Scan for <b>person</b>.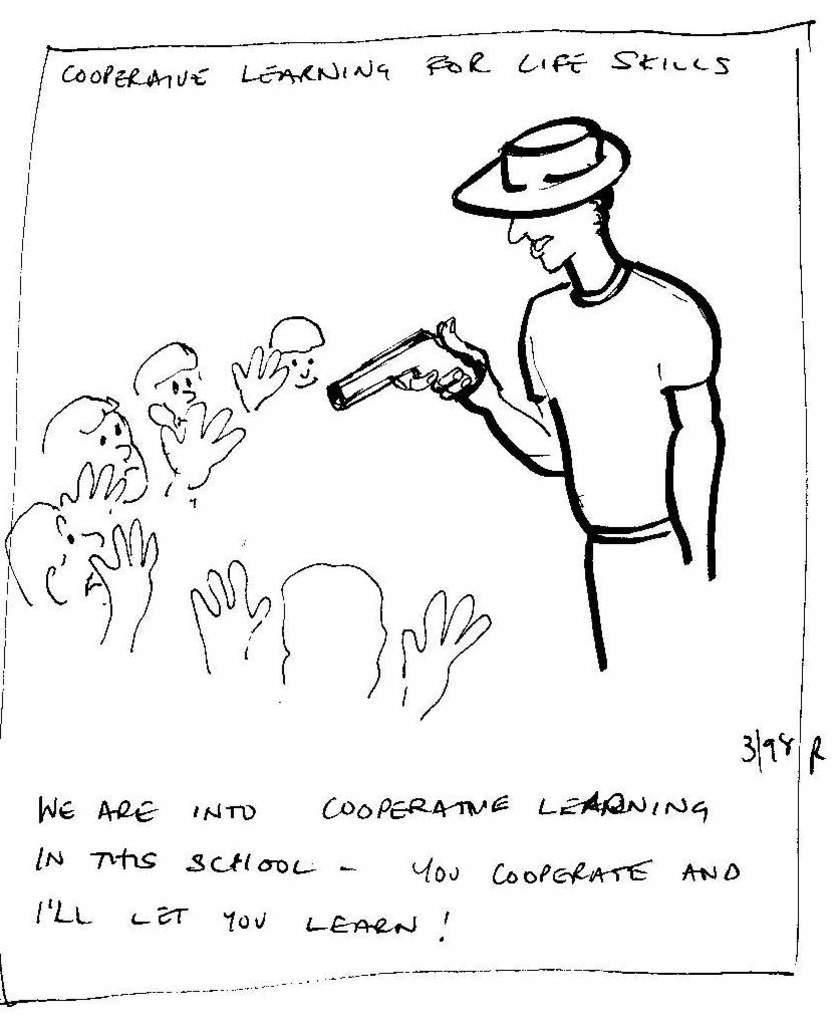
Scan result: <box>272,566,405,717</box>.
